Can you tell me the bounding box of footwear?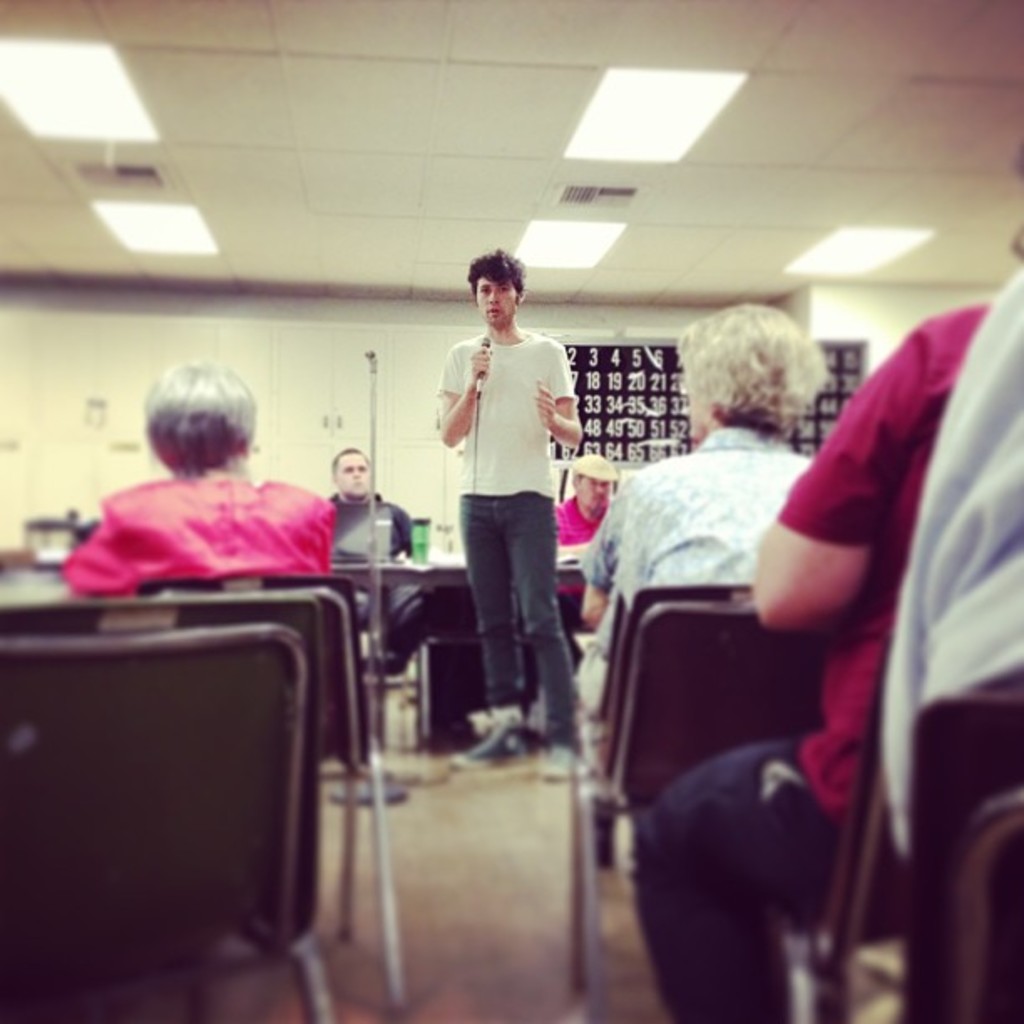
(x1=452, y1=718, x2=537, y2=765).
